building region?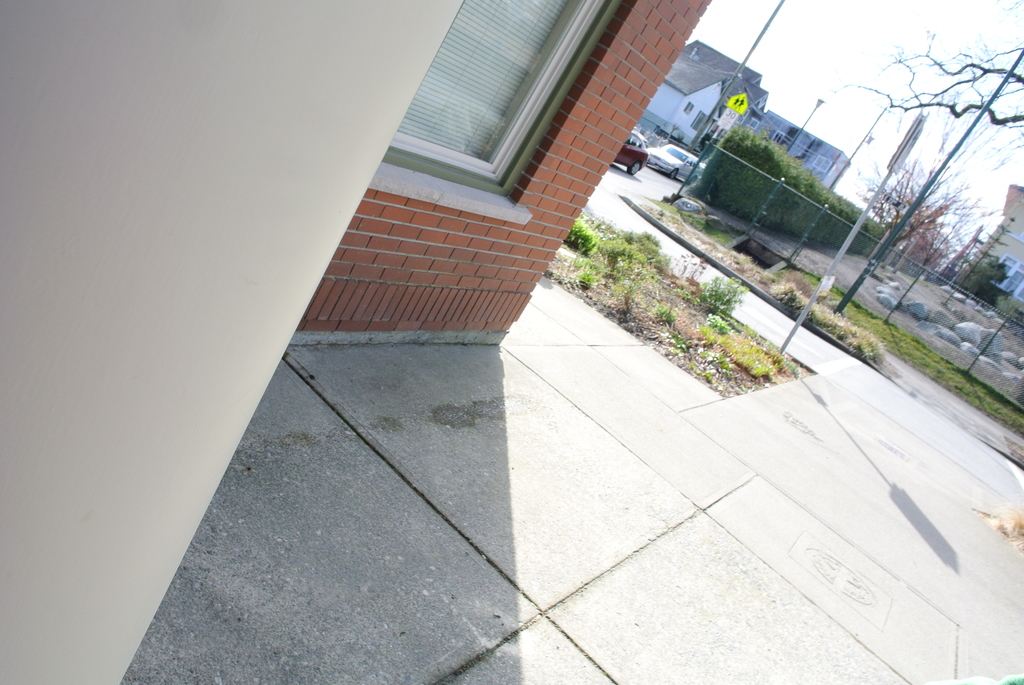
x1=286, y1=0, x2=710, y2=336
